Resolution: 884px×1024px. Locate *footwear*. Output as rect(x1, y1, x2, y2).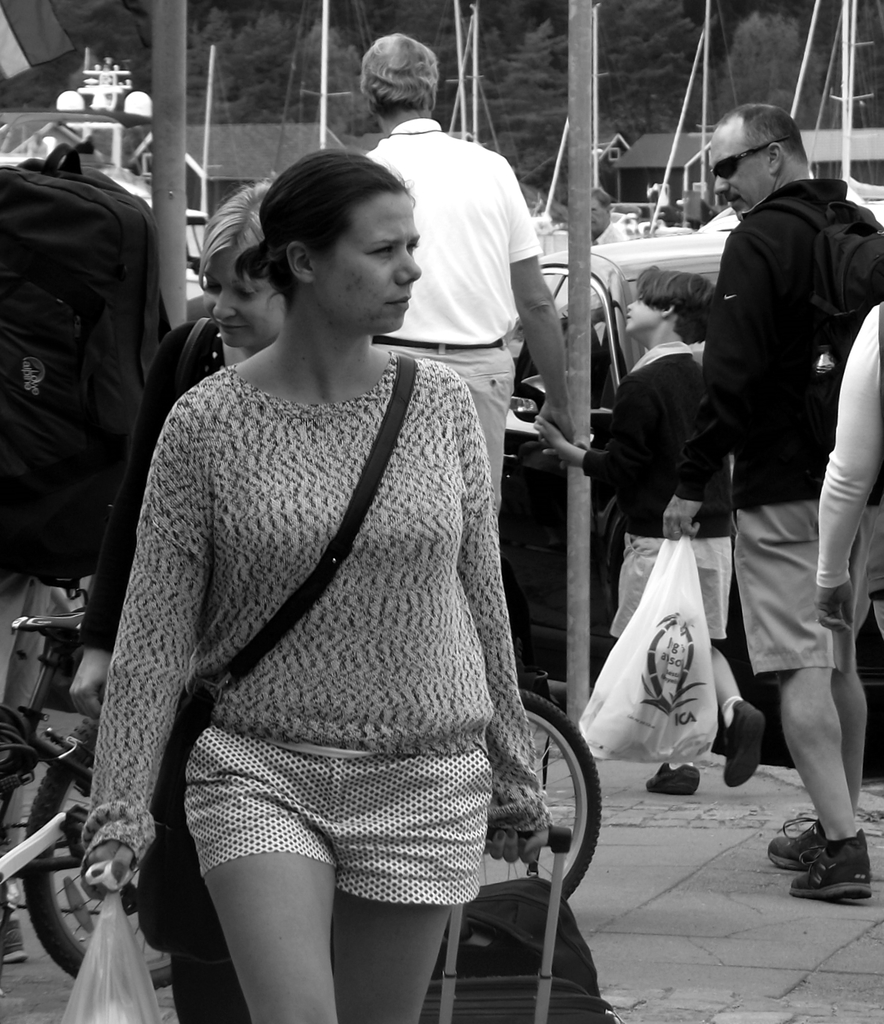
rect(0, 915, 31, 960).
